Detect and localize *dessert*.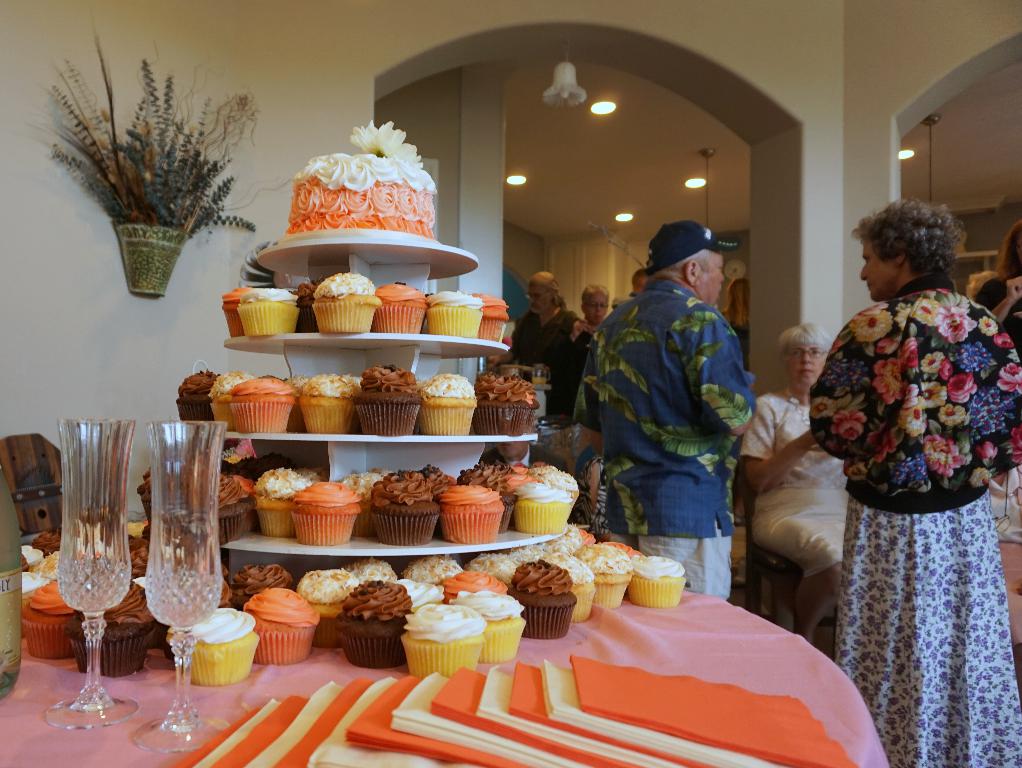
Localized at bbox(432, 282, 495, 335).
